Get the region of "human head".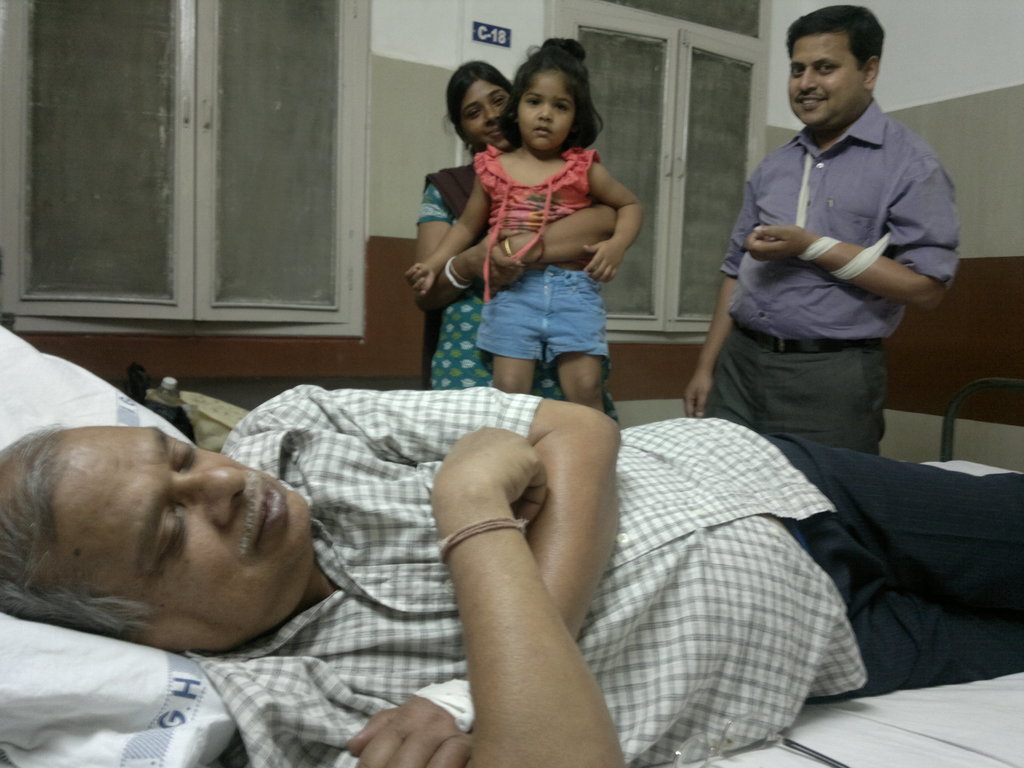
[x1=505, y1=40, x2=598, y2=143].
